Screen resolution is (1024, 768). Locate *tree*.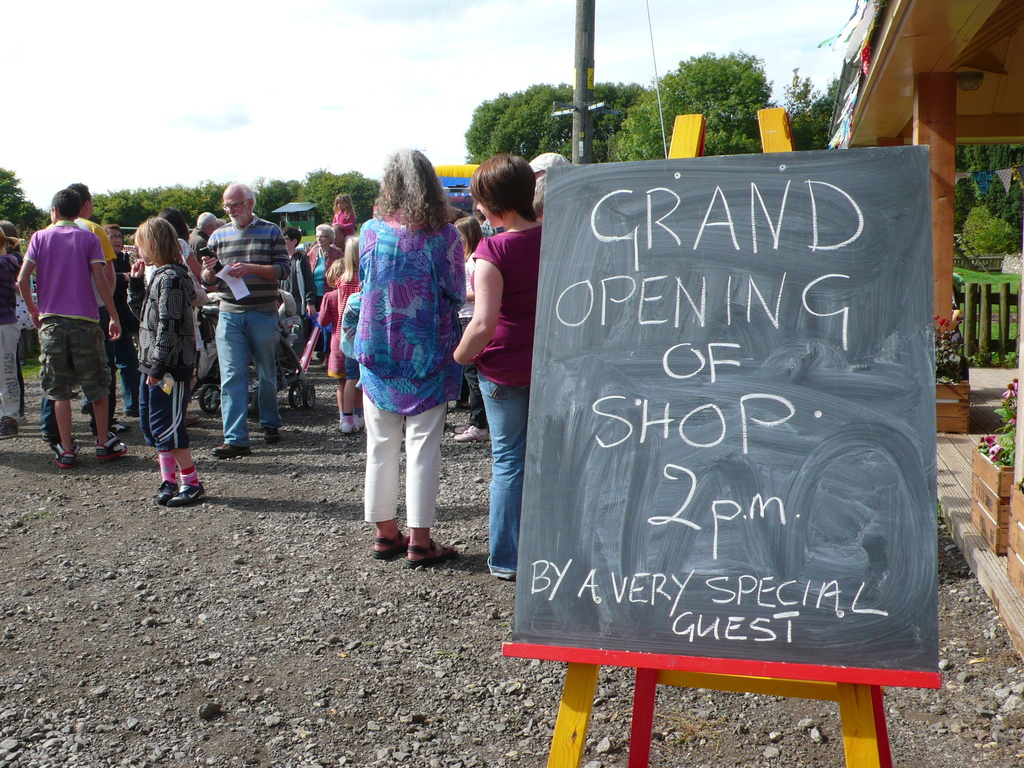
[left=461, top=78, right=578, bottom=168].
